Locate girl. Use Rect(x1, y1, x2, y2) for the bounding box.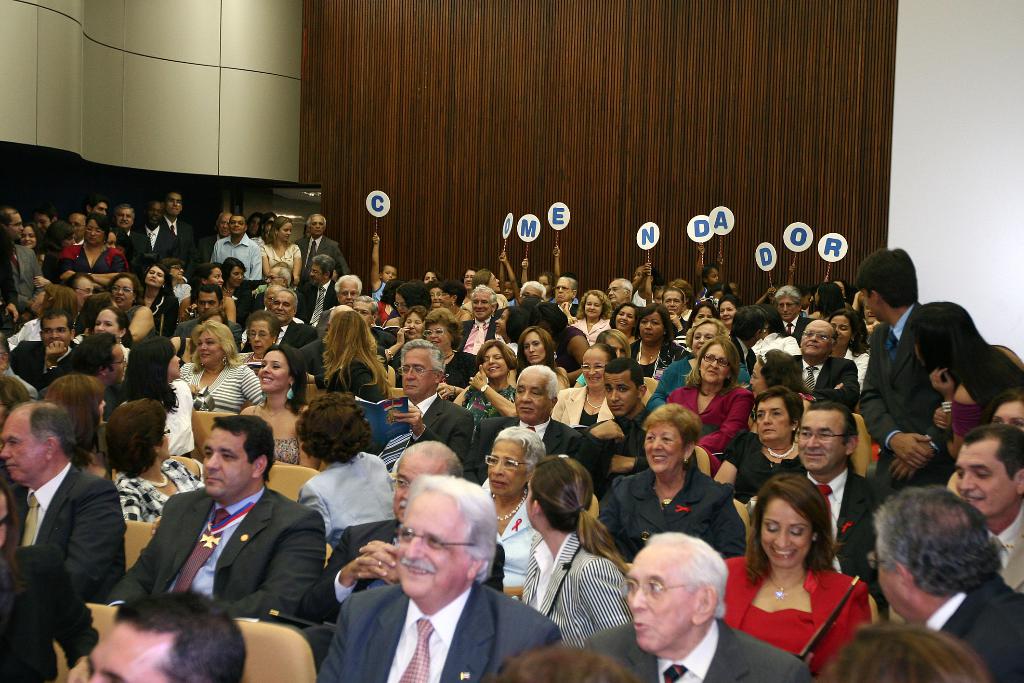
Rect(42, 372, 120, 491).
